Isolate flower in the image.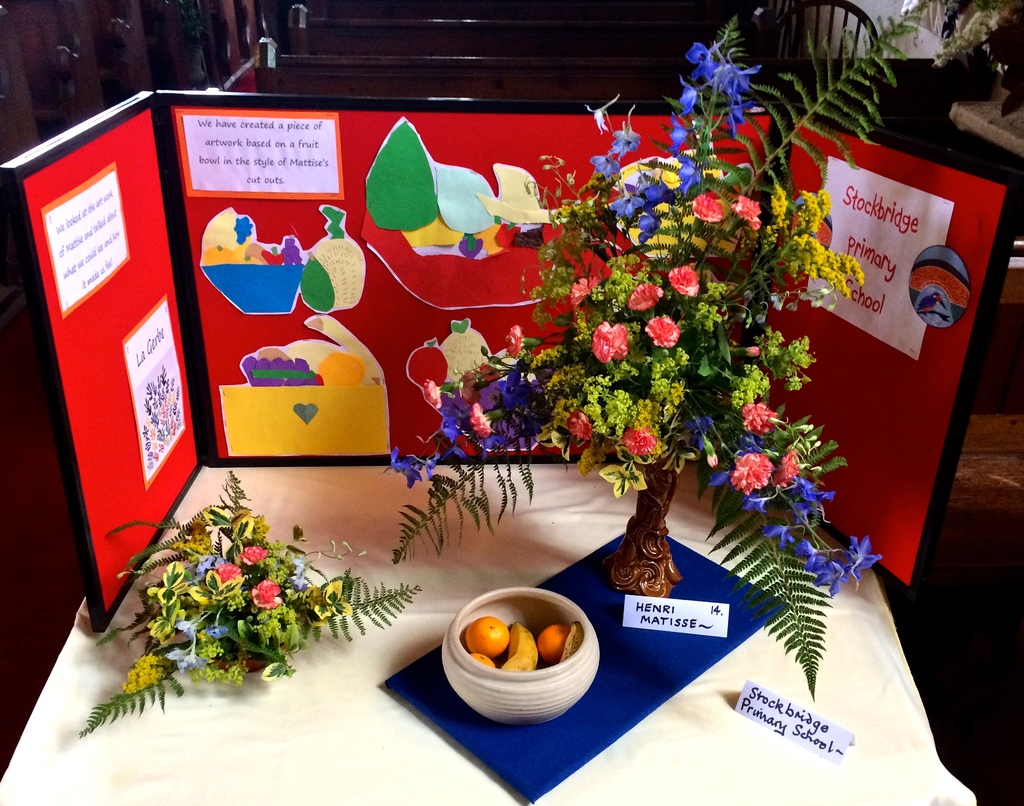
Isolated region: box(505, 325, 526, 360).
